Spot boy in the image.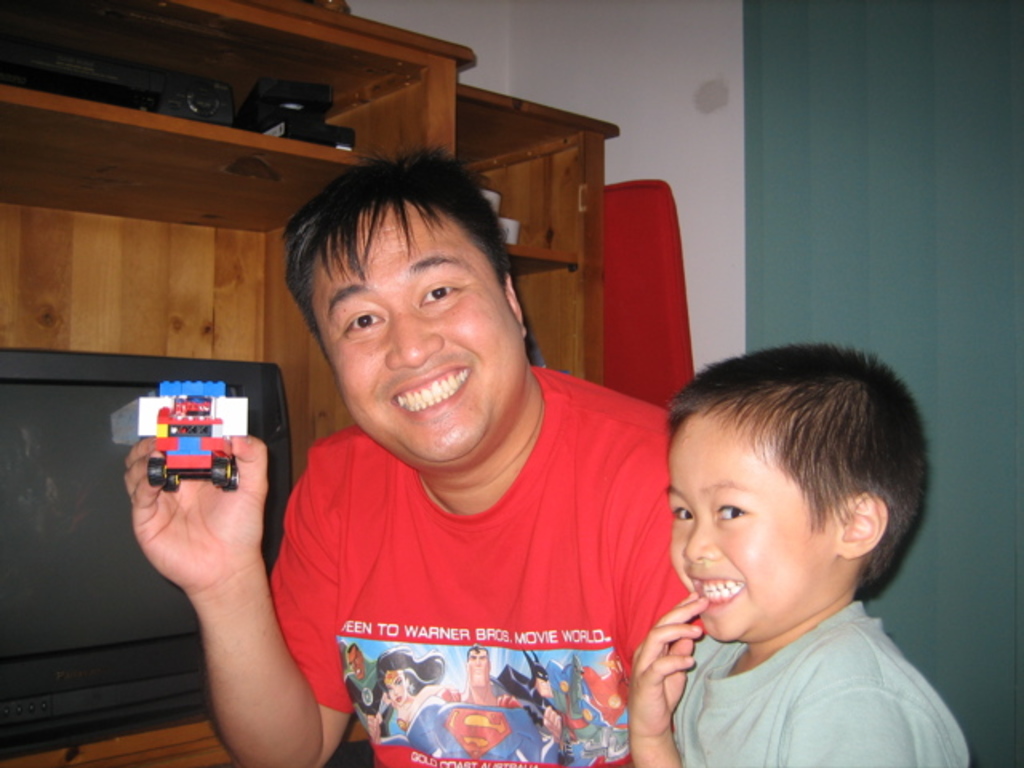
boy found at crop(616, 330, 957, 757).
